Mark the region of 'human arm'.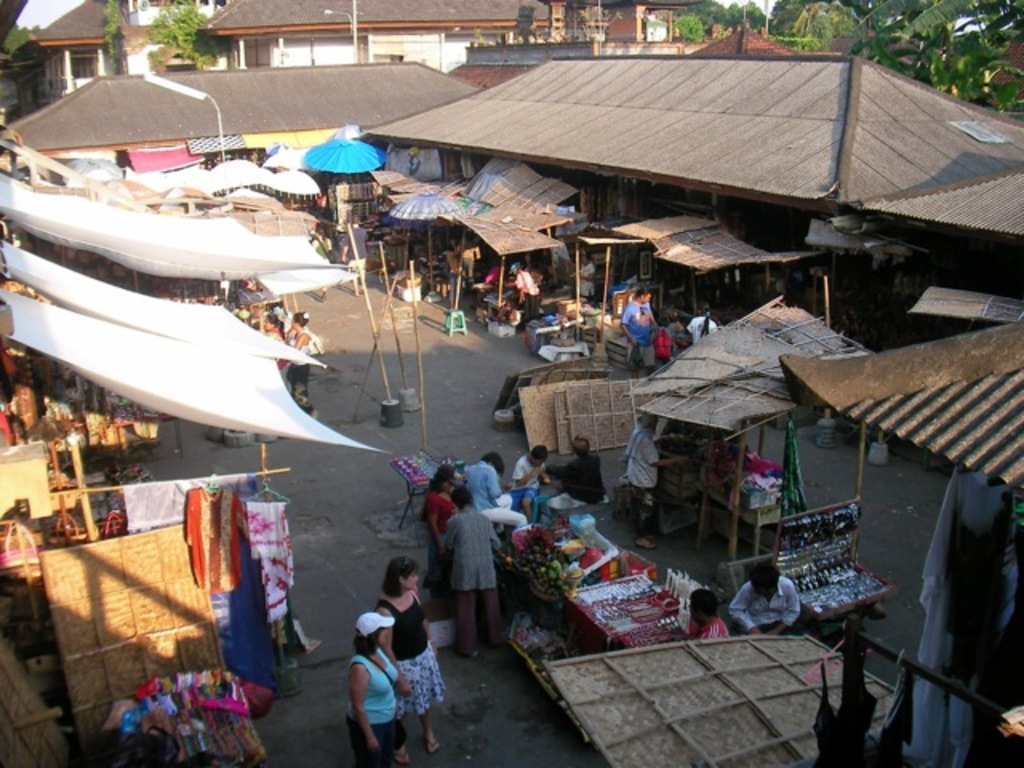
Region: l=427, t=494, r=448, b=547.
